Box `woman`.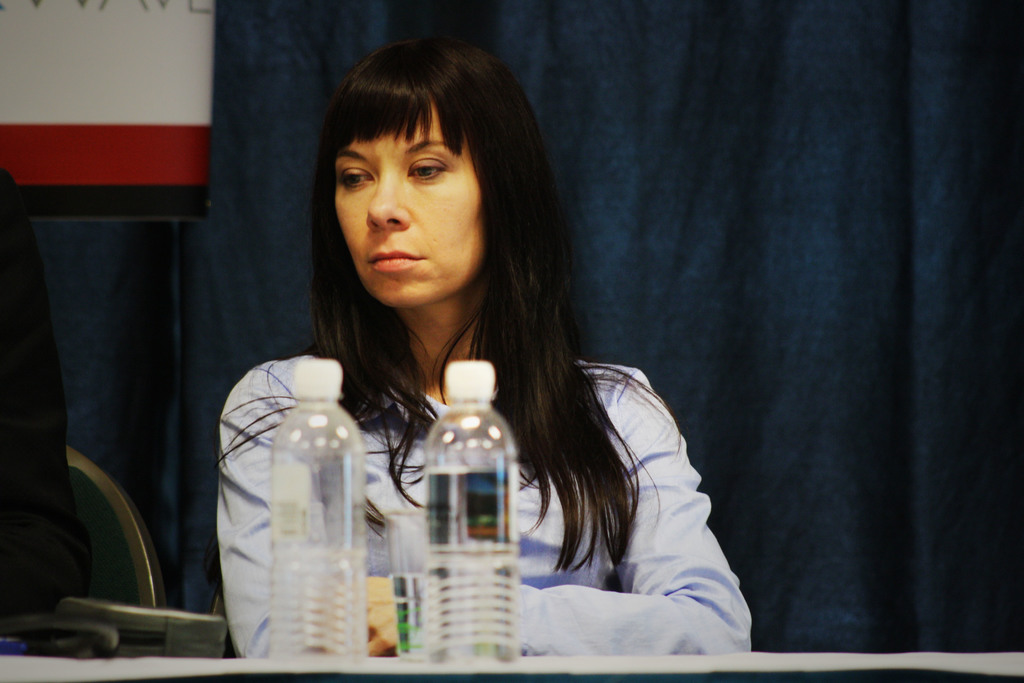
(left=204, top=97, right=755, bottom=665).
